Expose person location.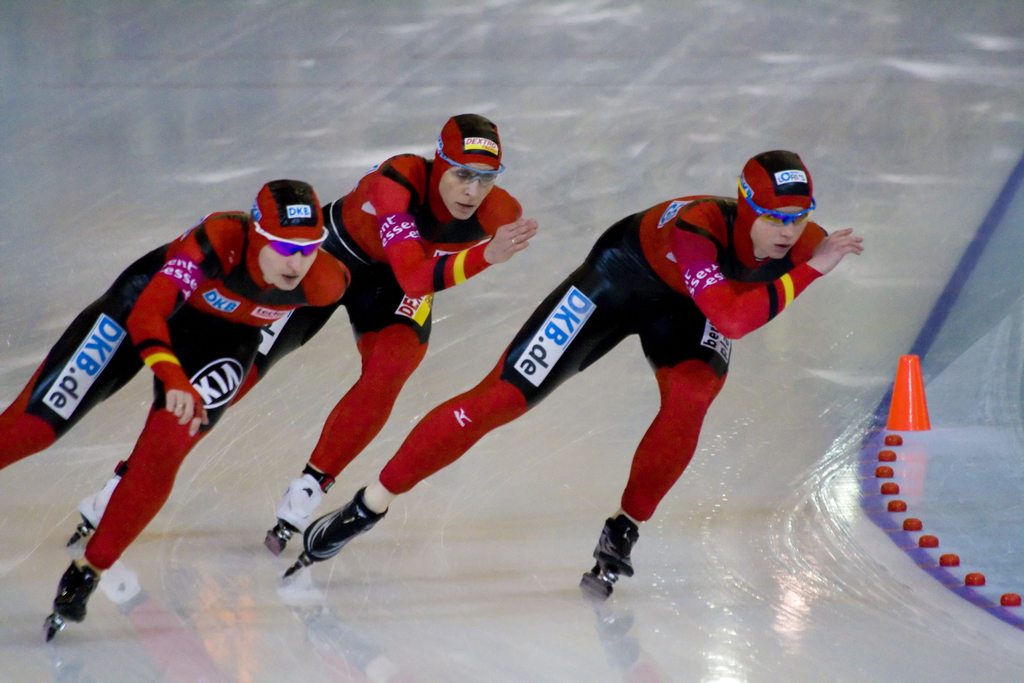
Exposed at (left=52, top=110, right=531, bottom=570).
